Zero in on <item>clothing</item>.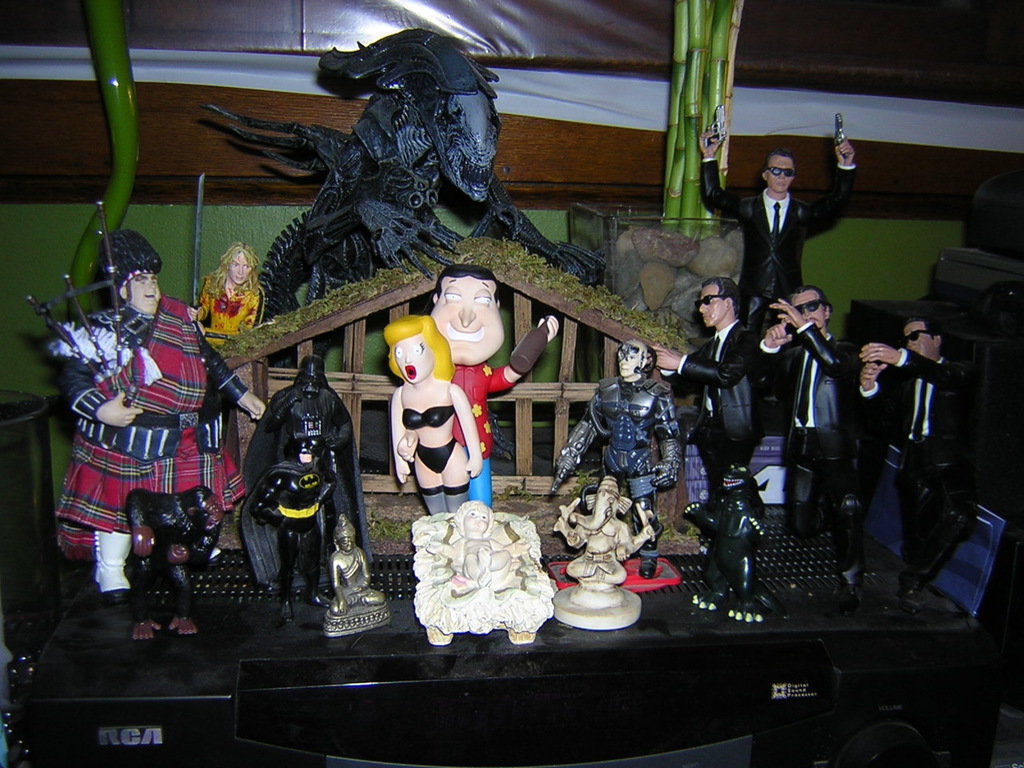
Zeroed in: BBox(450, 361, 510, 508).
